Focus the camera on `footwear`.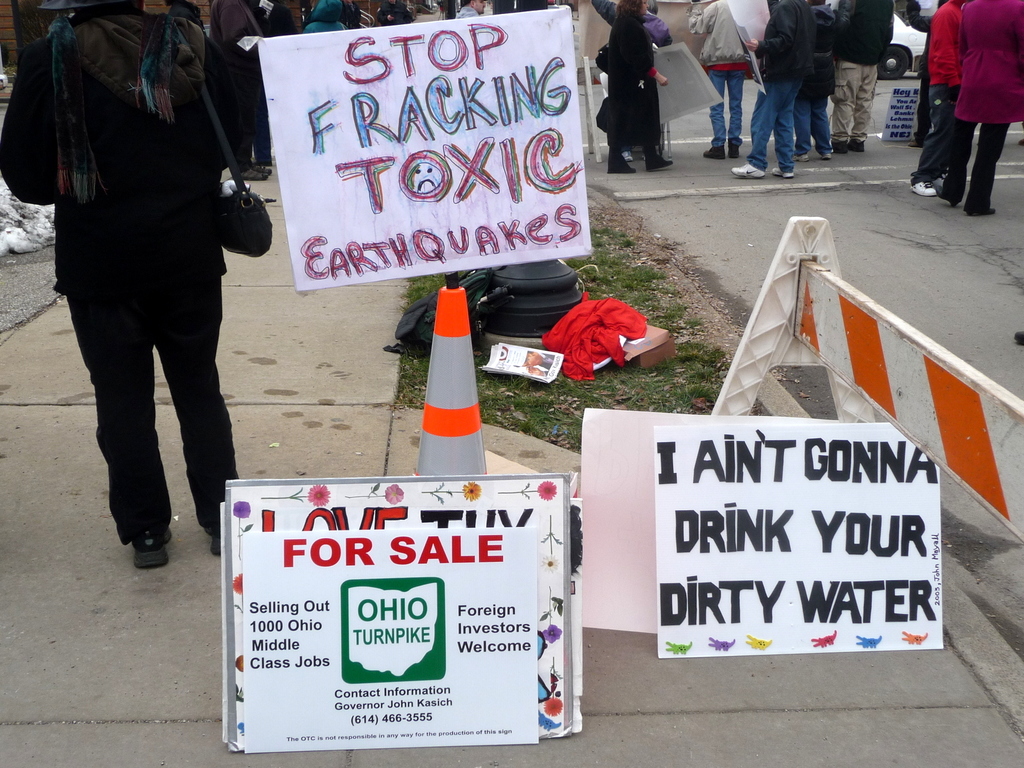
Focus region: (x1=819, y1=149, x2=832, y2=163).
